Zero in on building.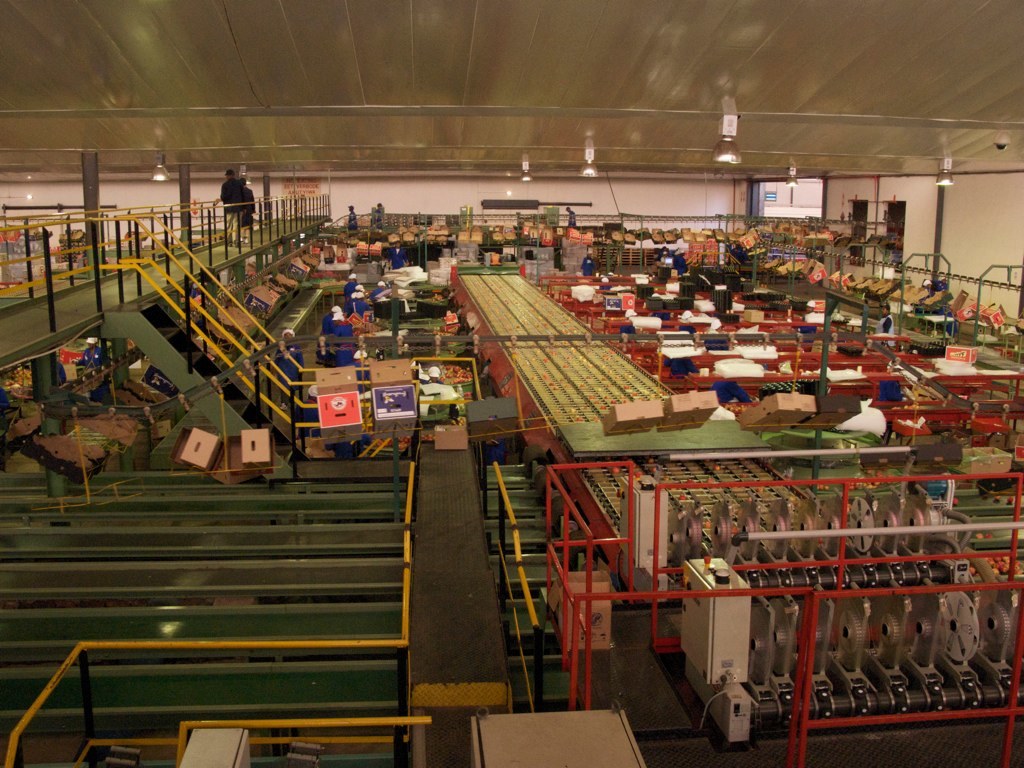
Zeroed in: pyautogui.locateOnScreen(0, 0, 1023, 767).
